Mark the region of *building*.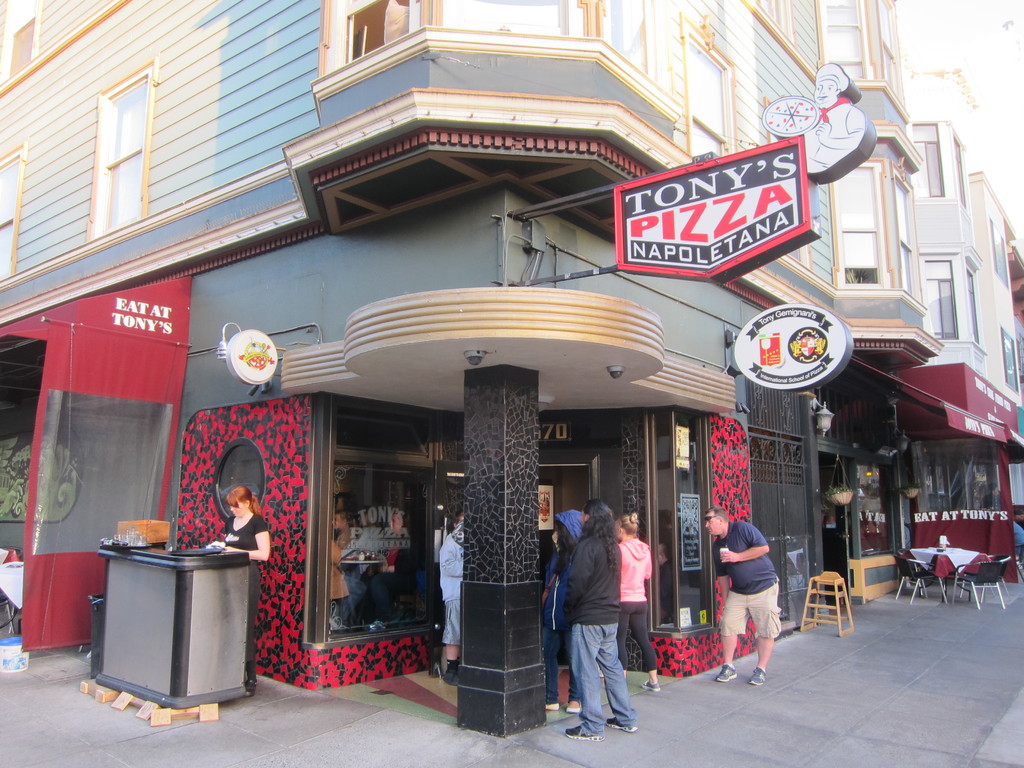
Region: [0, 0, 945, 737].
